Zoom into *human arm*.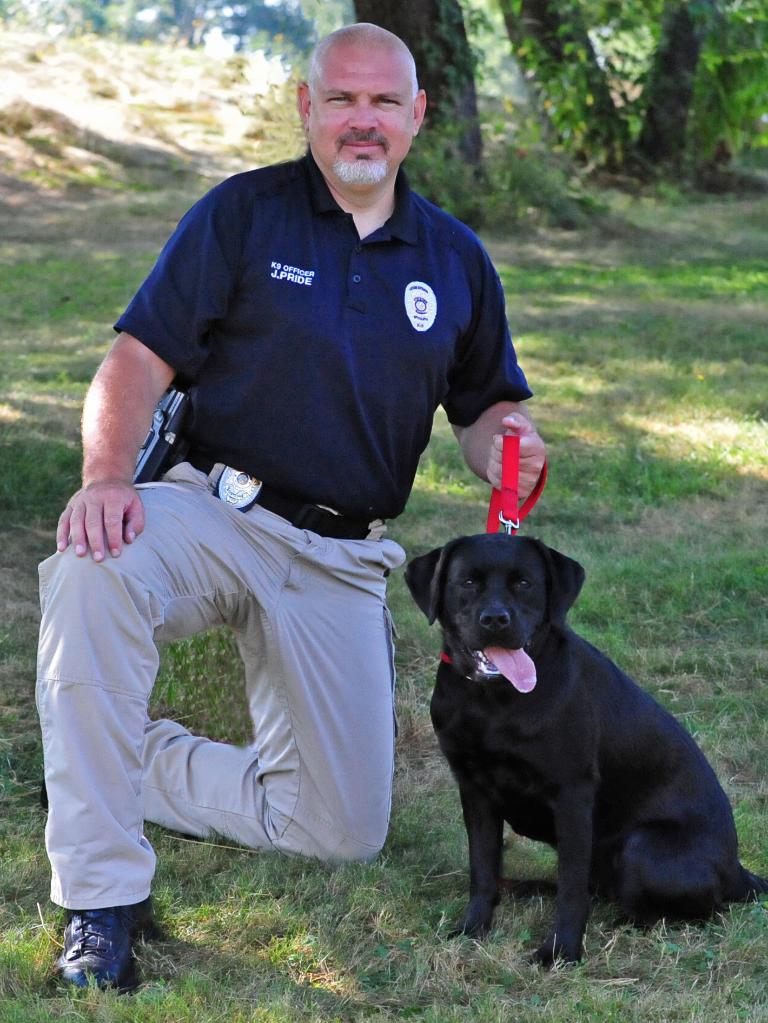
Zoom target: [x1=52, y1=181, x2=231, y2=555].
